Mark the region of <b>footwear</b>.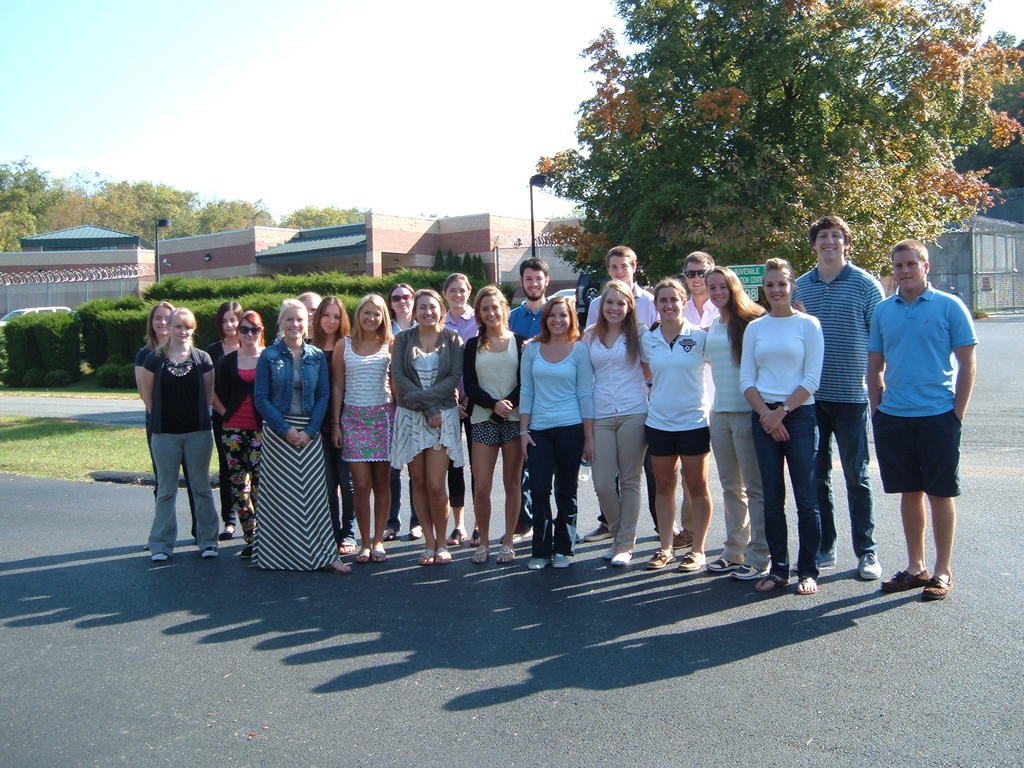
Region: box=[446, 526, 466, 549].
